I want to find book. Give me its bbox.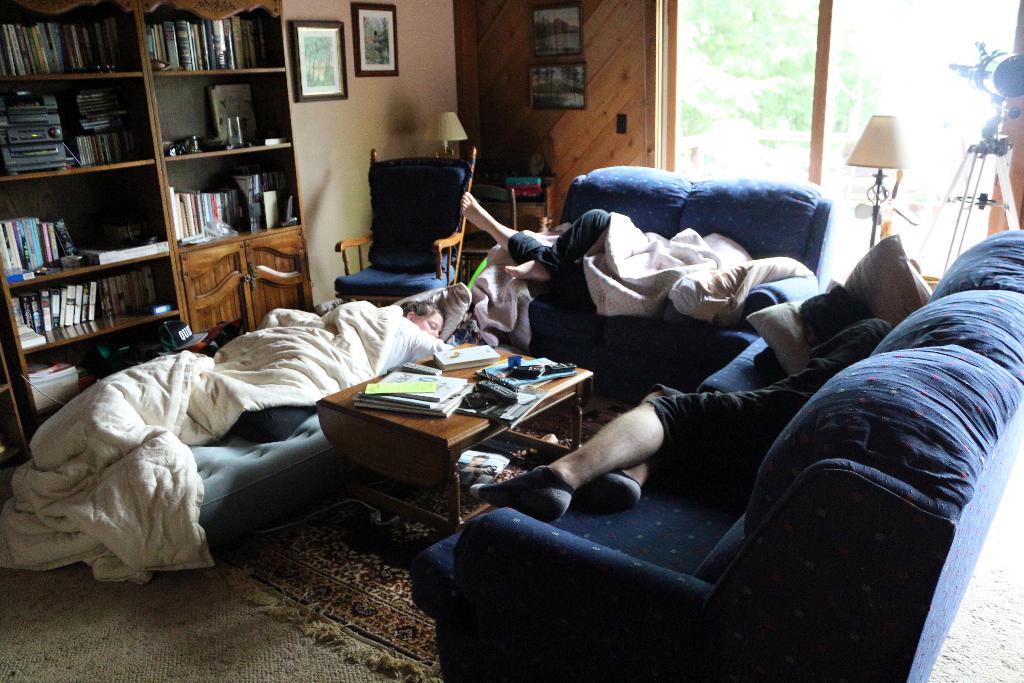
20 323 49 356.
